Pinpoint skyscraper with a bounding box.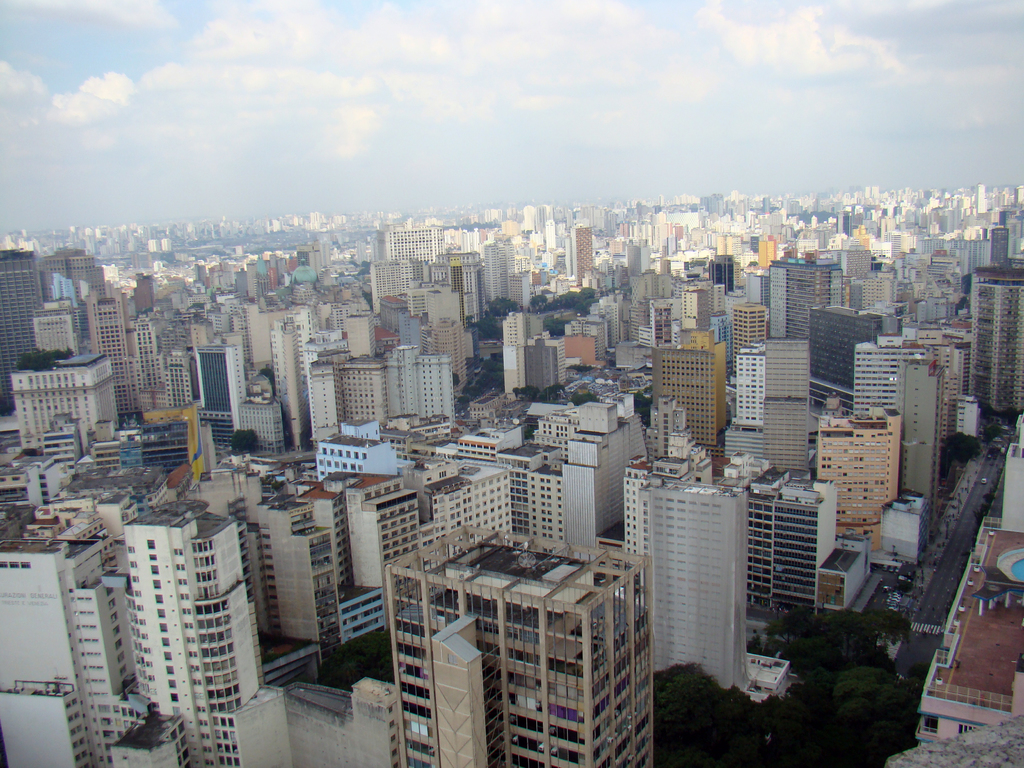
region(863, 279, 890, 301).
